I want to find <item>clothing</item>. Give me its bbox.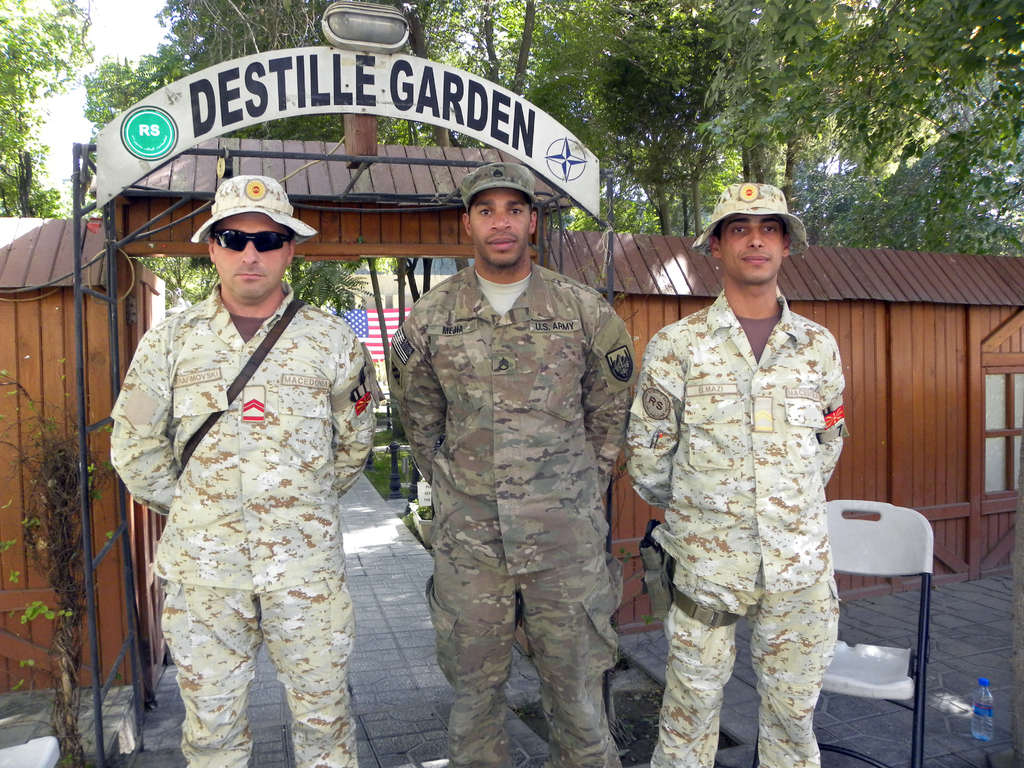
region(104, 285, 385, 767).
